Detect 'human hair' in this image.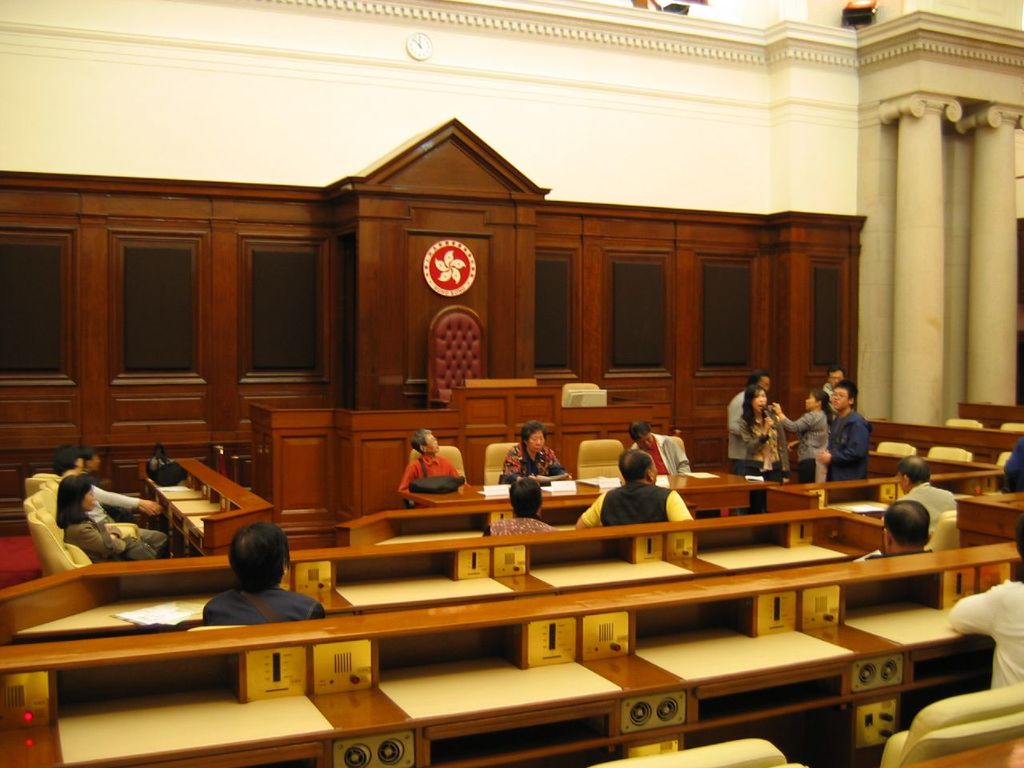
Detection: [505, 477, 541, 519].
